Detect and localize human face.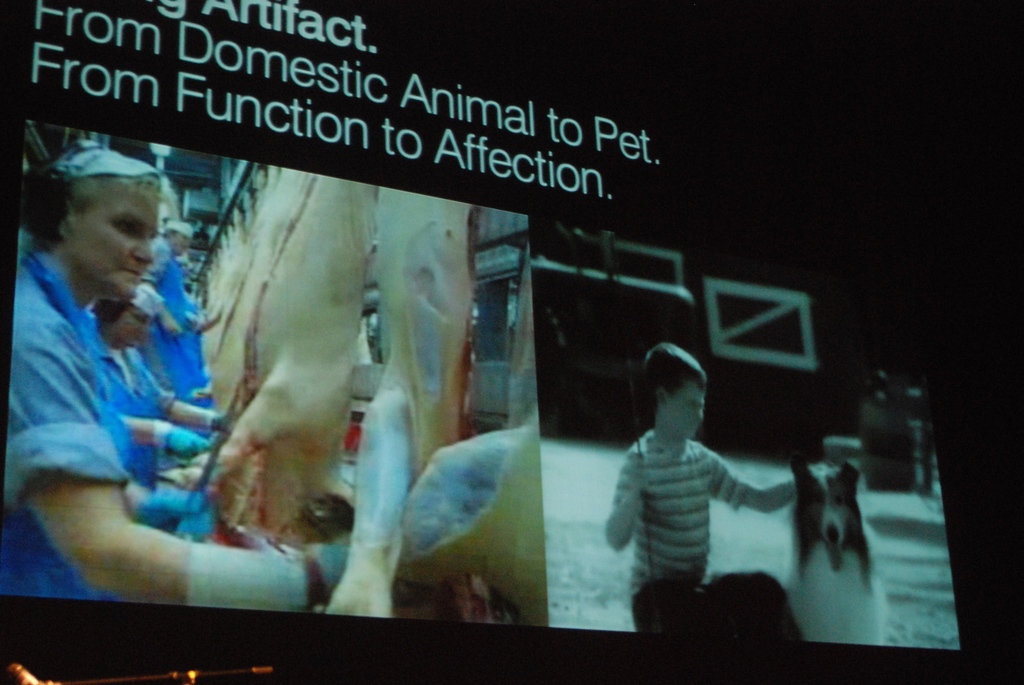
Localized at pyautogui.locateOnScreen(37, 164, 164, 312).
